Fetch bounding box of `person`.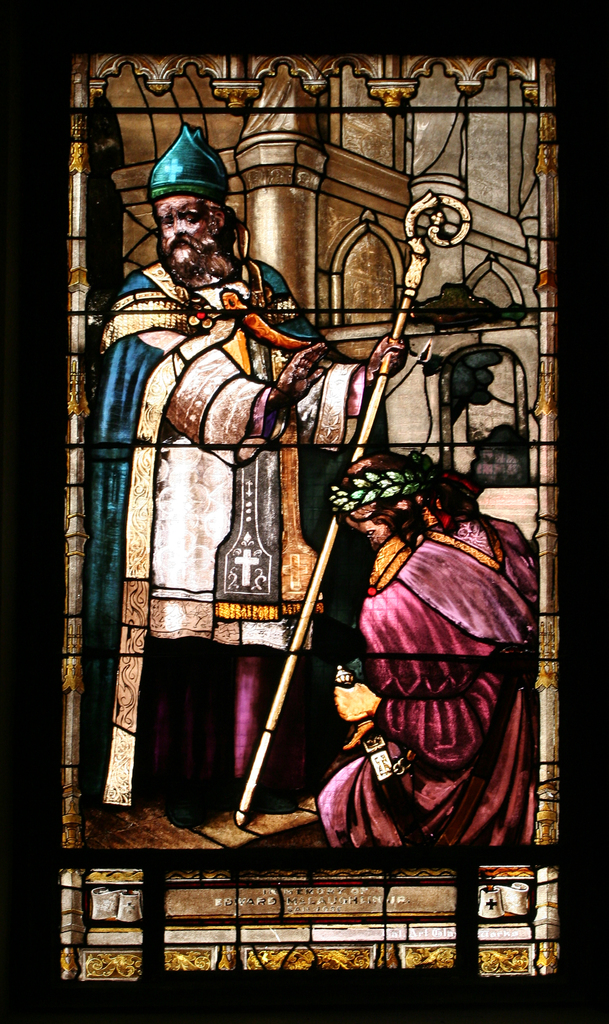
Bbox: <box>80,125,405,832</box>.
